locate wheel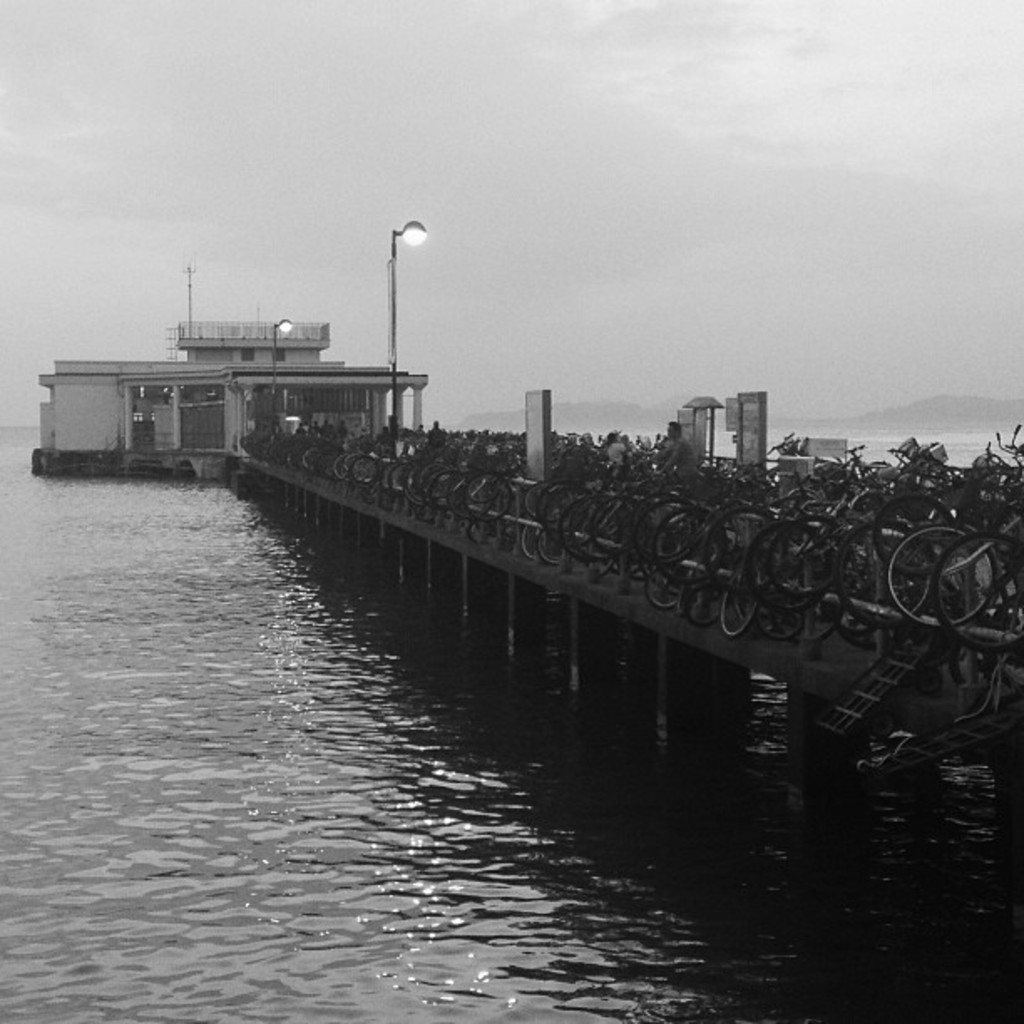
{"left": 636, "top": 561, "right": 686, "bottom": 632}
